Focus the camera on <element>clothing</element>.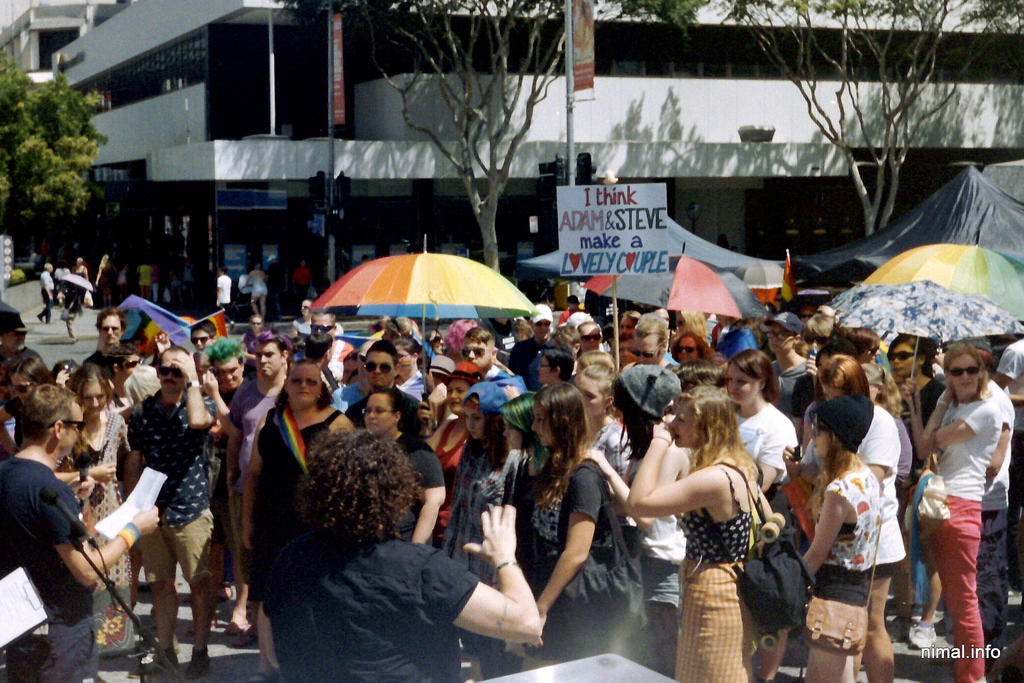
Focus region: pyautogui.locateOnScreen(1, 448, 100, 682).
